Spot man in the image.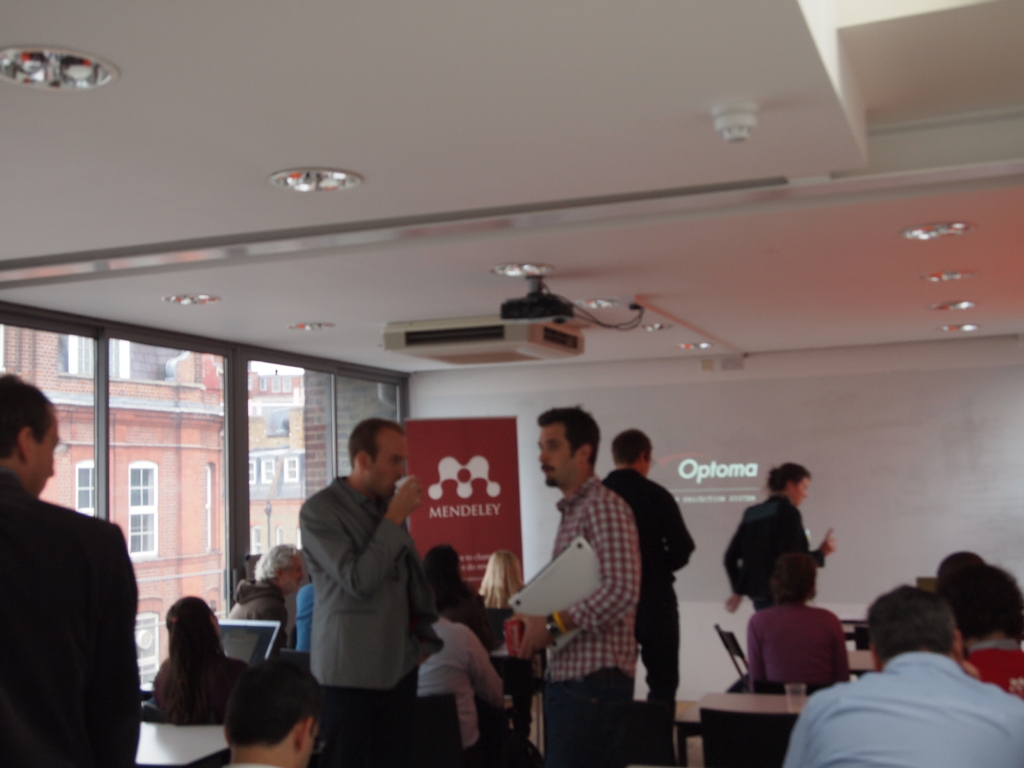
man found at l=223, t=542, r=303, b=648.
